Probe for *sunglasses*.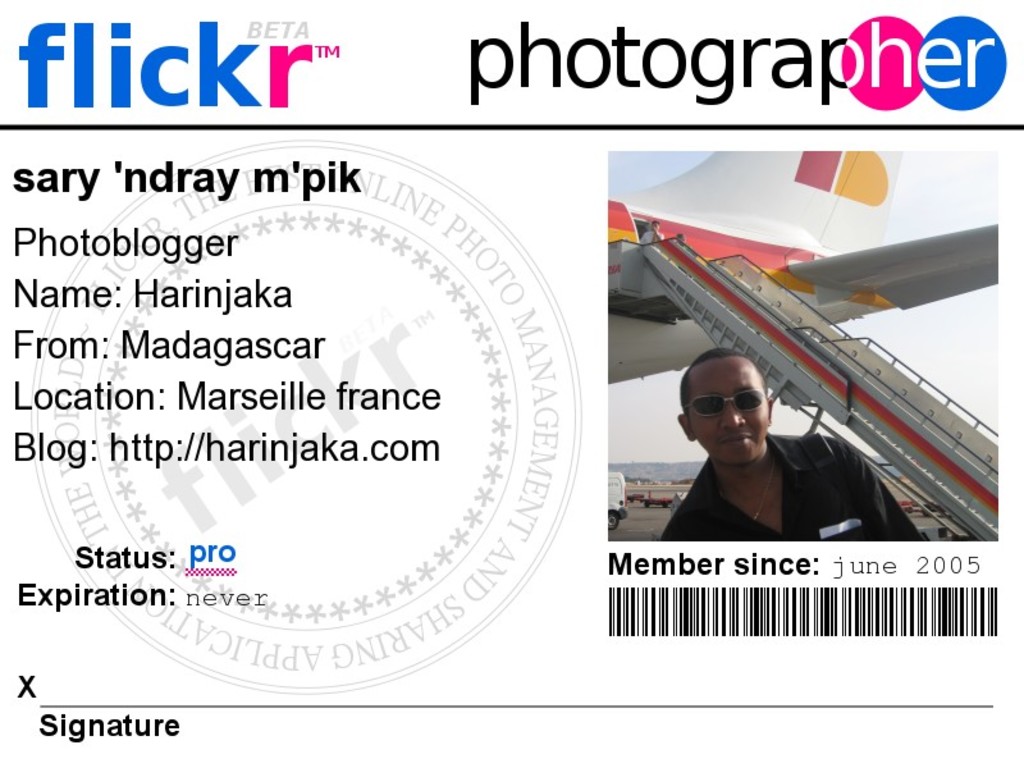
Probe result: (682,393,765,420).
